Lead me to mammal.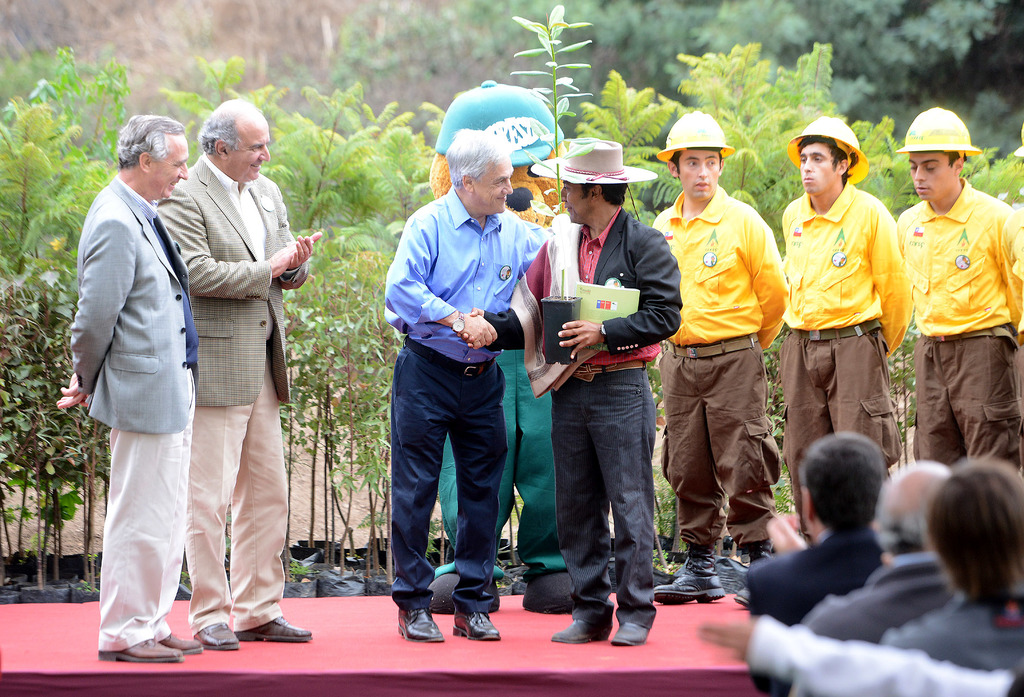
Lead to locate(780, 115, 911, 553).
